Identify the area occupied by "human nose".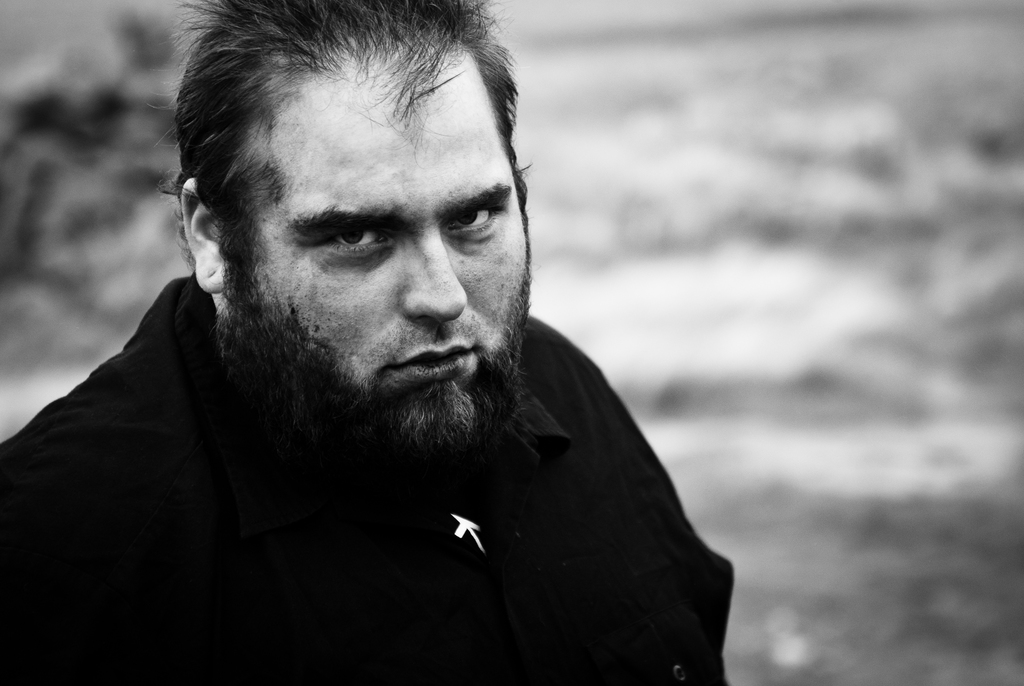
Area: select_region(396, 218, 467, 327).
